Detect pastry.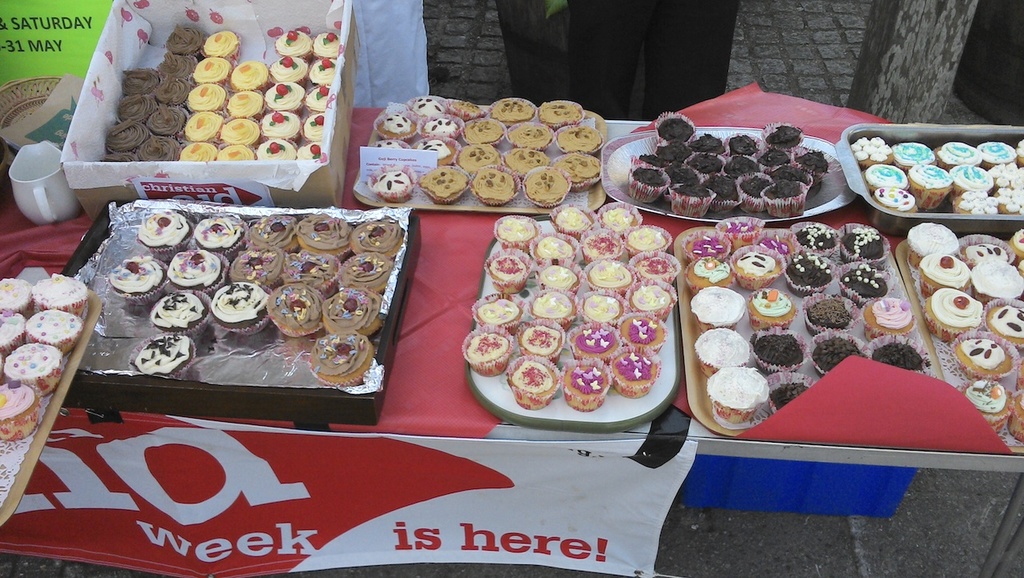
Detected at [x1=298, y1=142, x2=324, y2=162].
